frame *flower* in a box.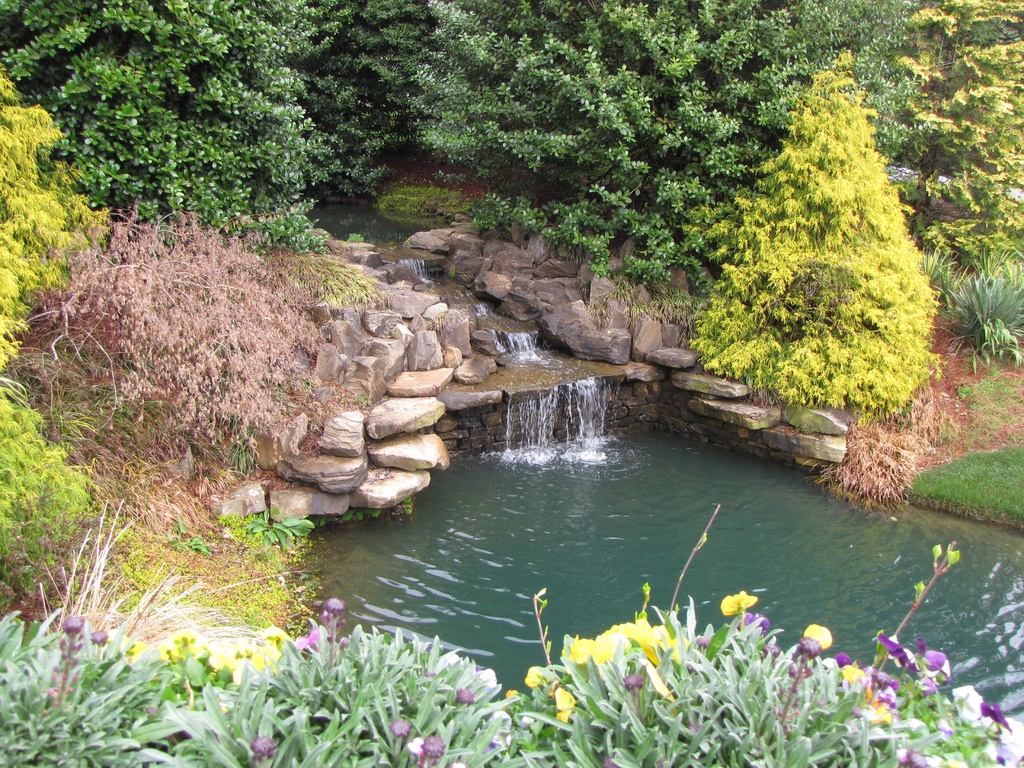
(164, 630, 206, 657).
